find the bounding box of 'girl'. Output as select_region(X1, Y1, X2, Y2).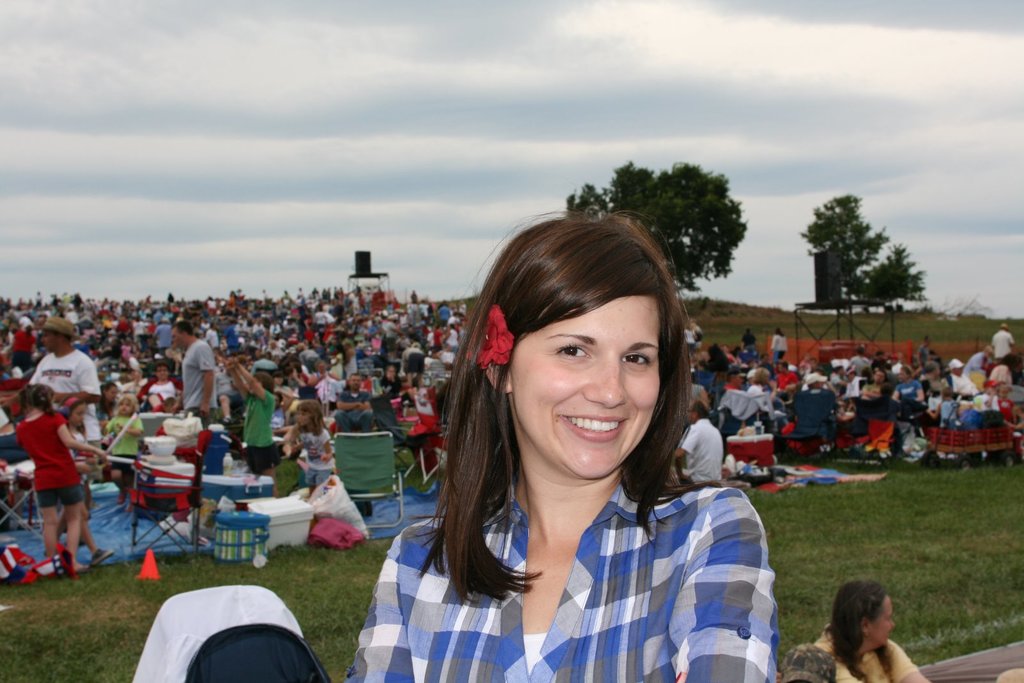
select_region(282, 398, 333, 495).
